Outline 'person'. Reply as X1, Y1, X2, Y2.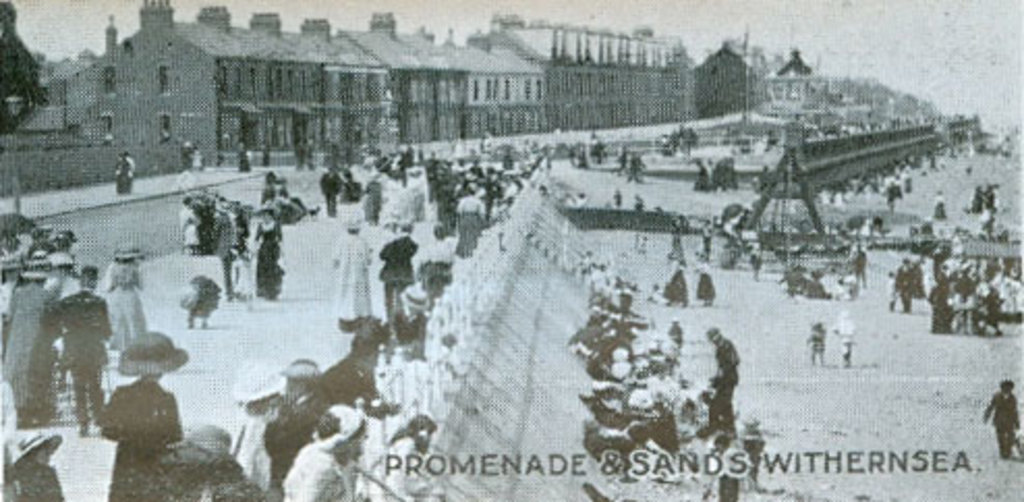
0, 251, 66, 429.
